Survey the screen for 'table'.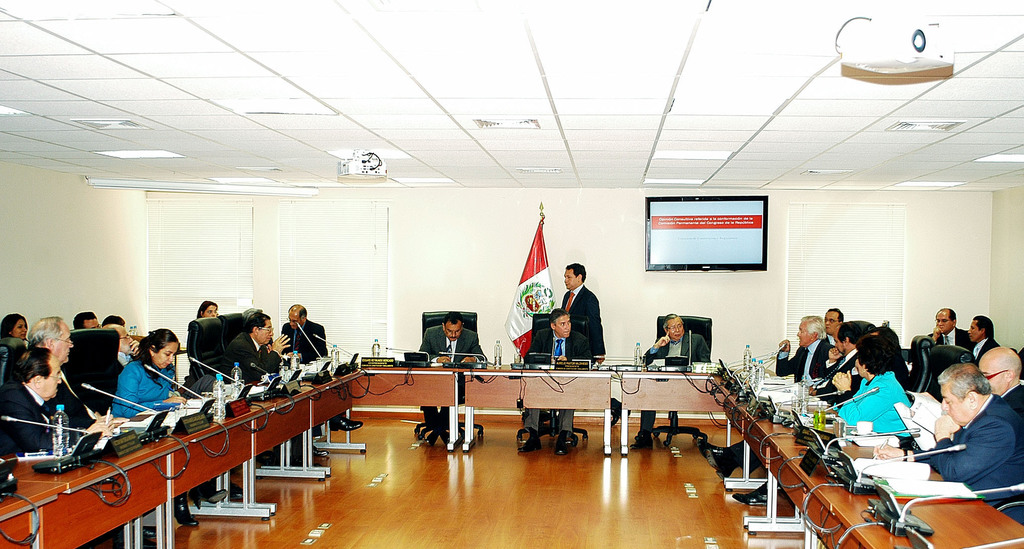
Survey found: <bbox>459, 367, 611, 452</bbox>.
